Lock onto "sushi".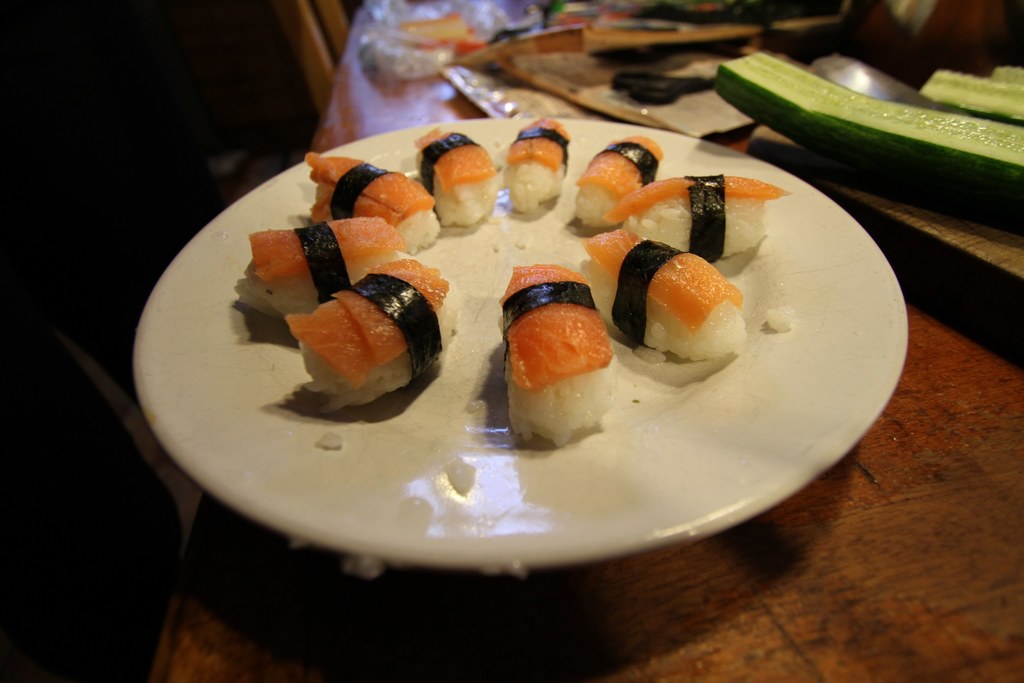
Locked: 506, 253, 620, 438.
